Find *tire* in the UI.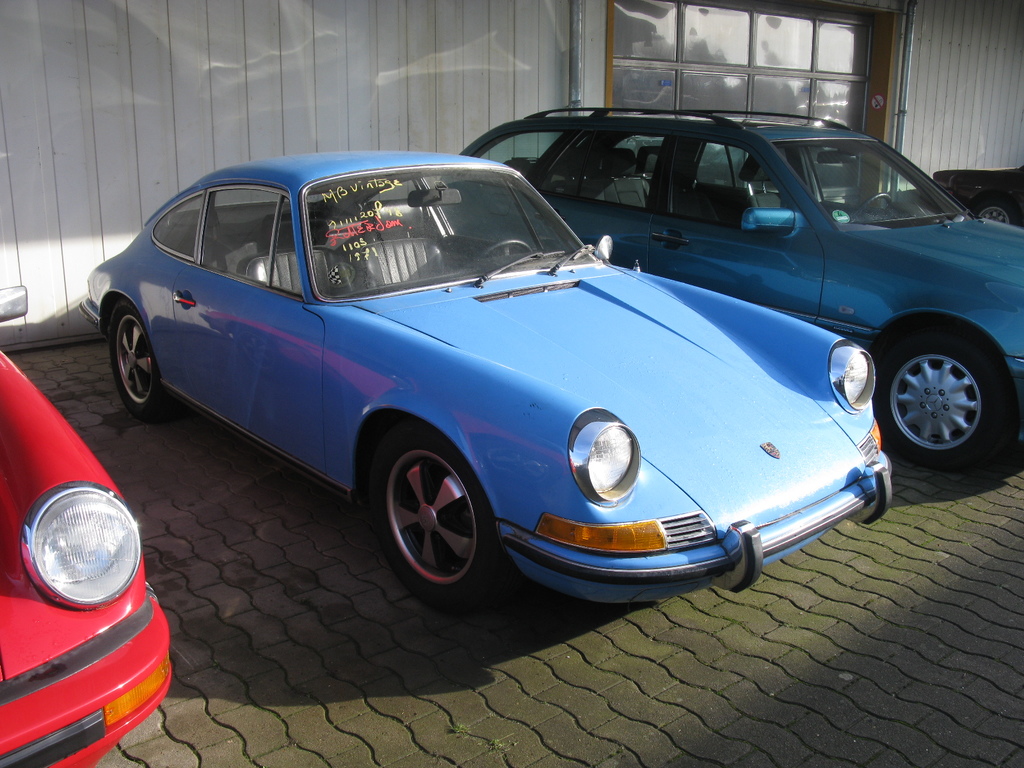
UI element at x1=366, y1=428, x2=511, y2=611.
